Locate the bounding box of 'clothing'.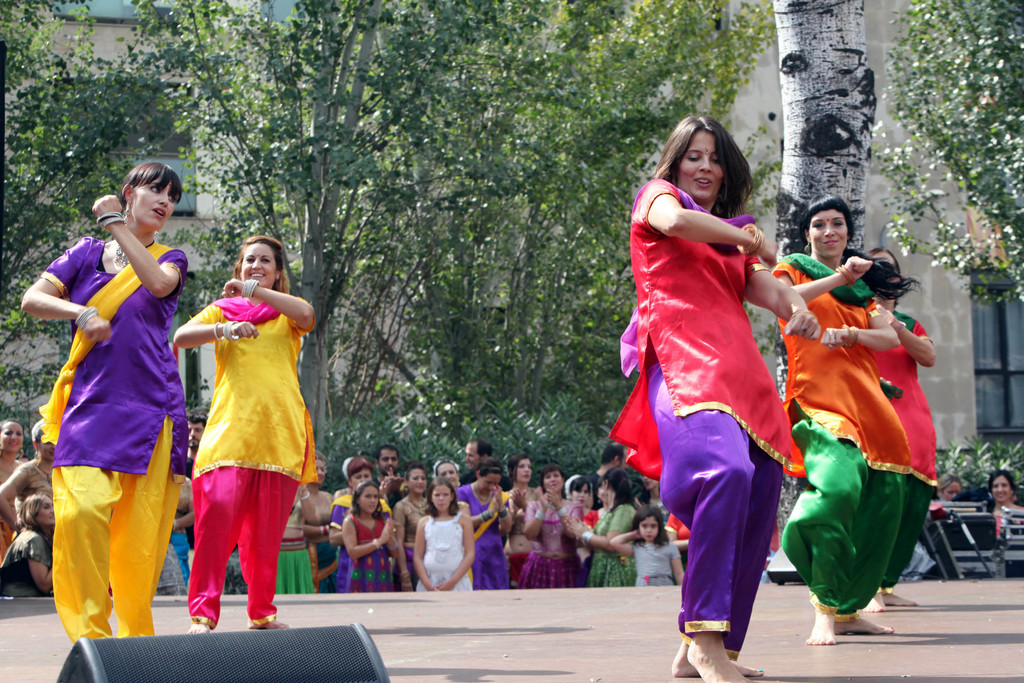
Bounding box: pyautogui.locateOnScreen(662, 512, 687, 568).
